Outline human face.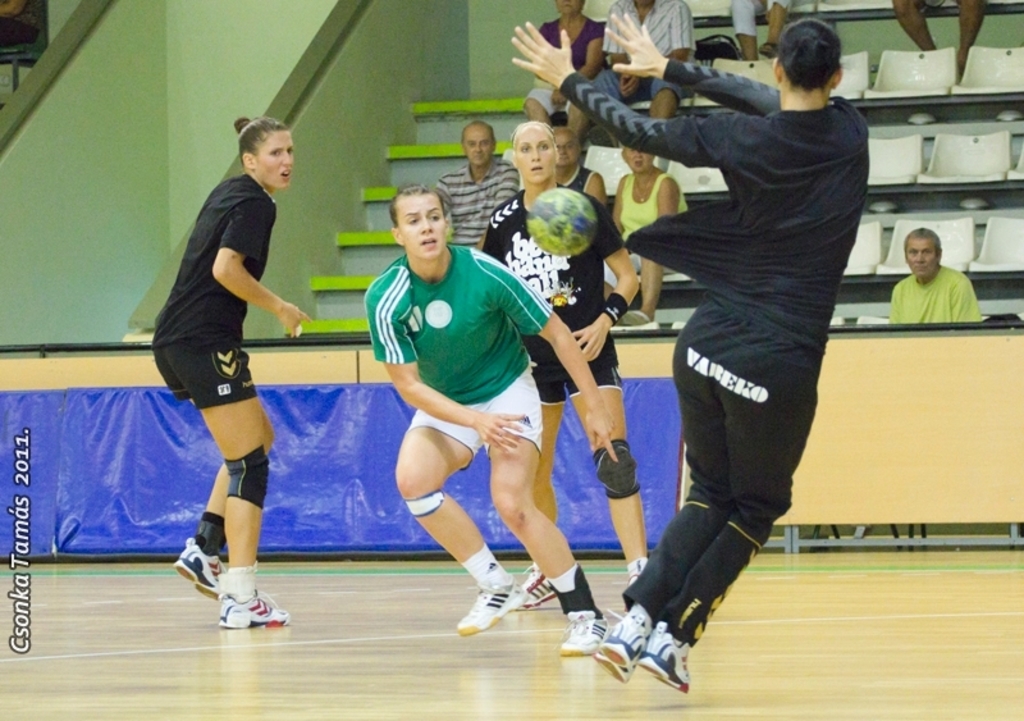
Outline: 557, 132, 577, 165.
